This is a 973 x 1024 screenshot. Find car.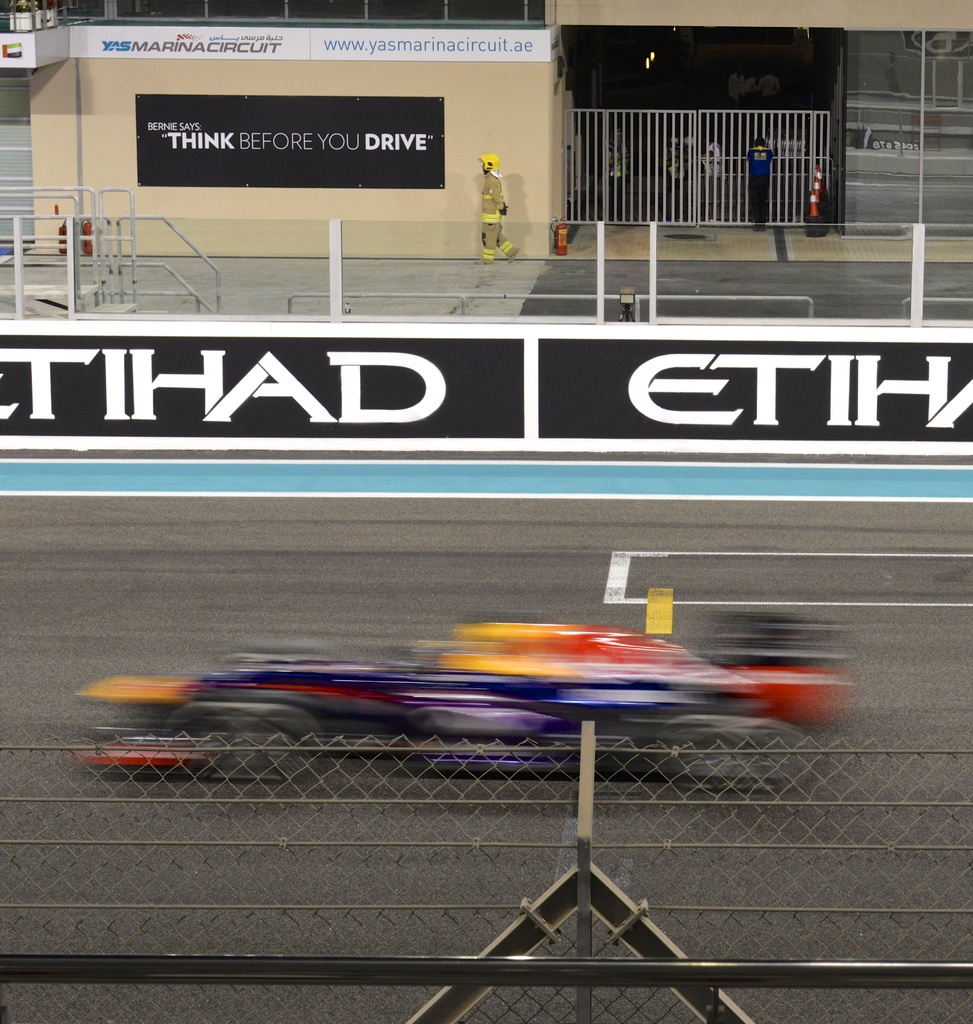
Bounding box: (76, 620, 854, 790).
